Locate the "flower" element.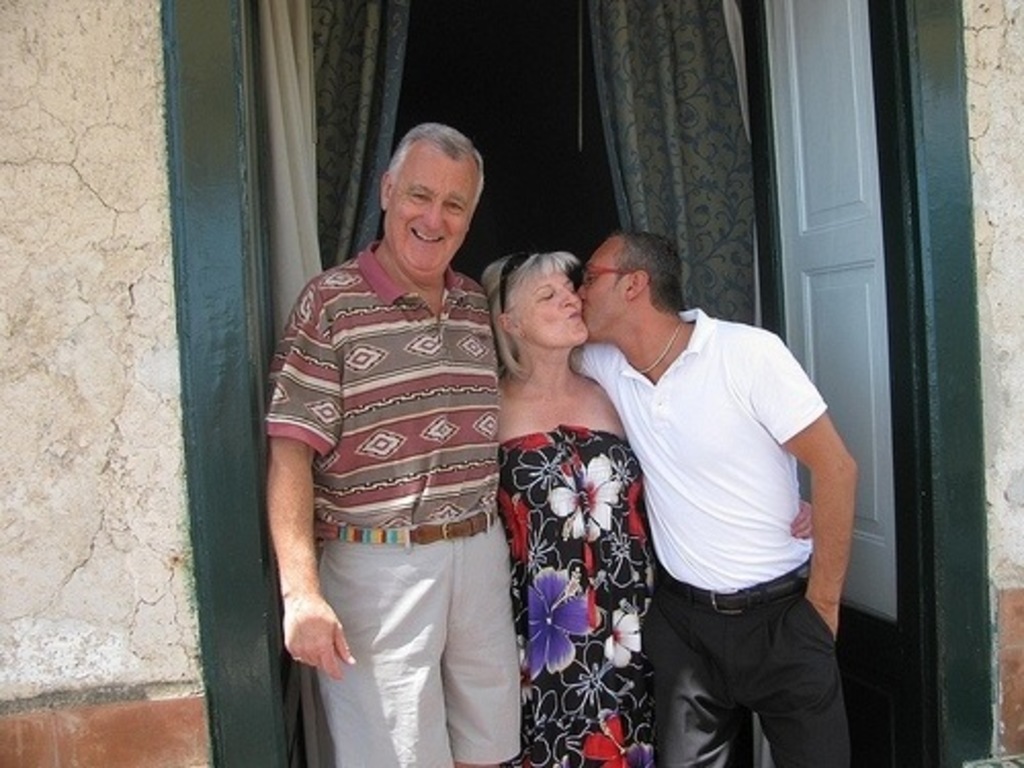
Element bbox: crop(543, 457, 629, 547).
